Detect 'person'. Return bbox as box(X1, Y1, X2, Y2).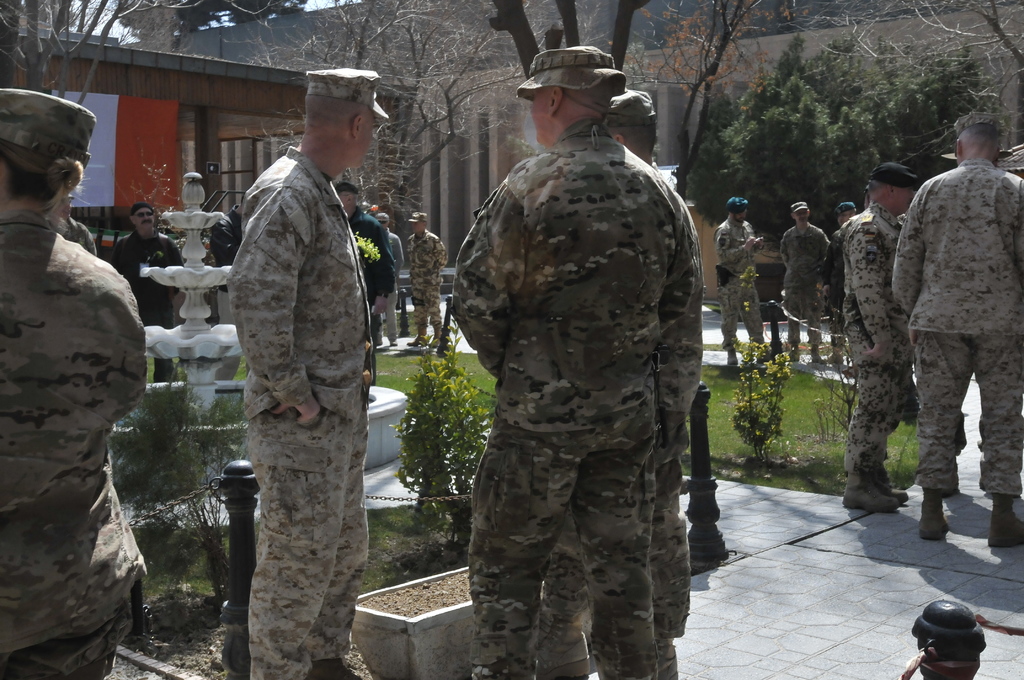
box(333, 181, 397, 381).
